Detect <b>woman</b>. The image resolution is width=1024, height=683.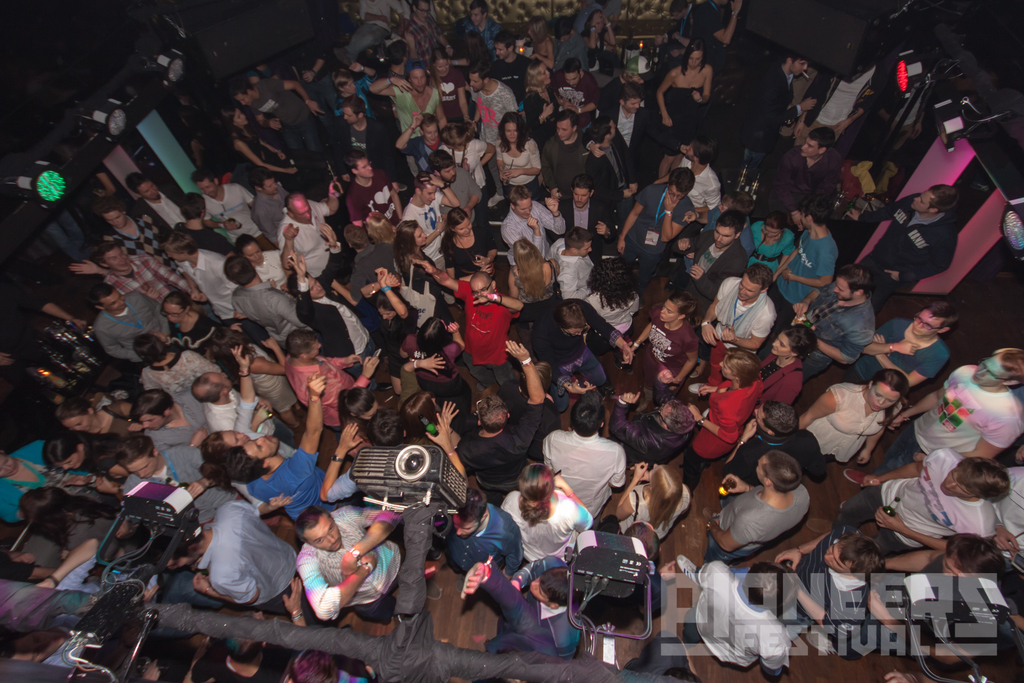
left=438, top=211, right=505, bottom=284.
